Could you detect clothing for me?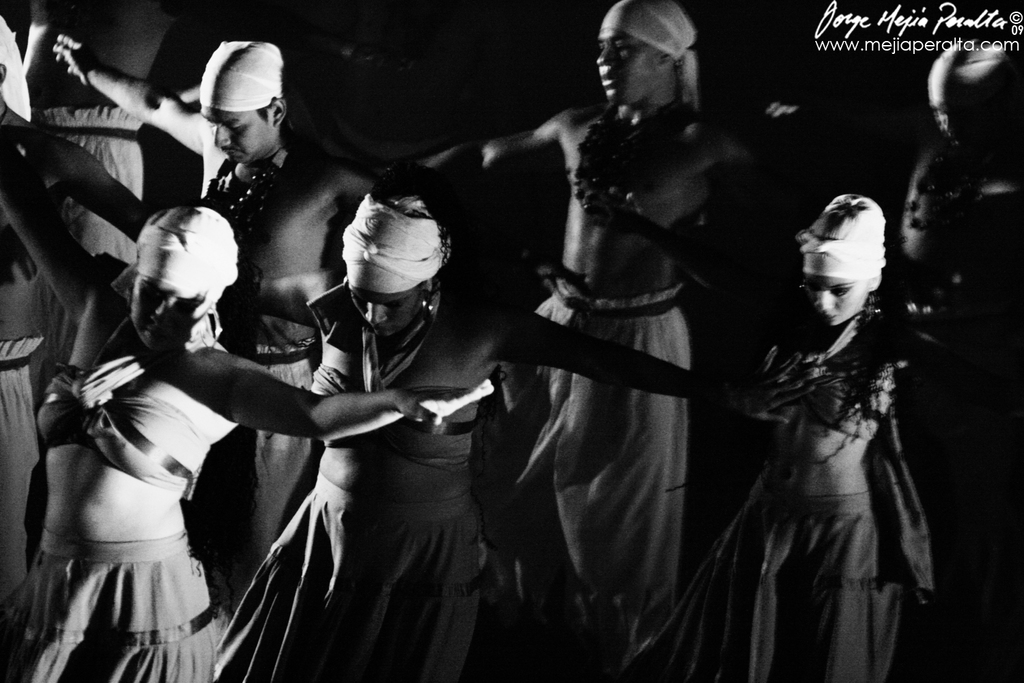
Detection result: <region>0, 106, 147, 265</region>.
